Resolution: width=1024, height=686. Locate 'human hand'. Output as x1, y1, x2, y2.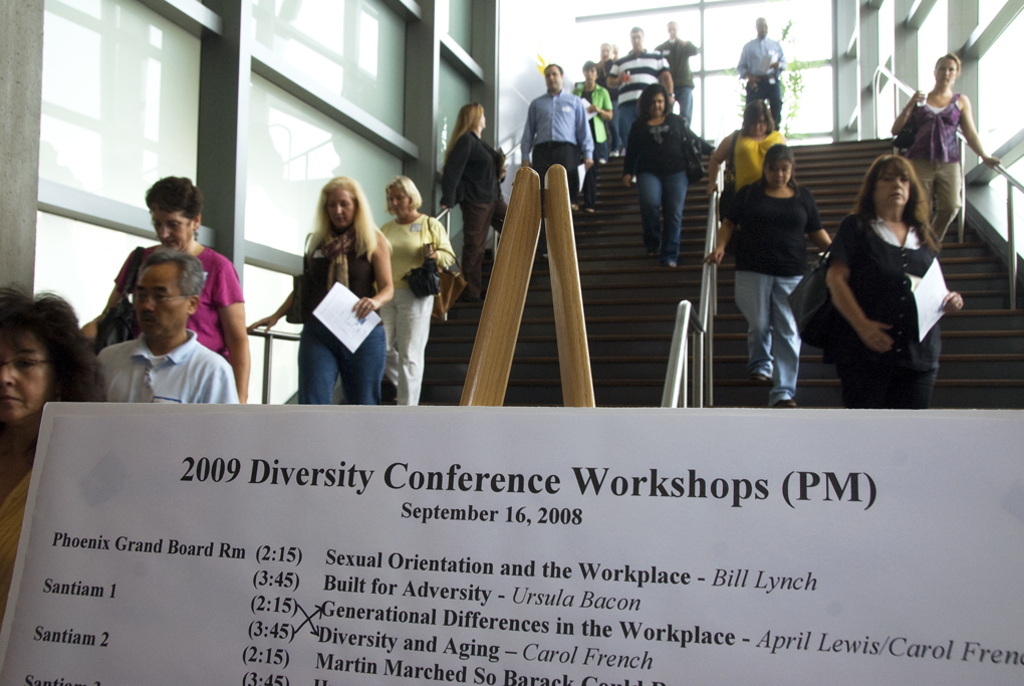
858, 316, 895, 359.
